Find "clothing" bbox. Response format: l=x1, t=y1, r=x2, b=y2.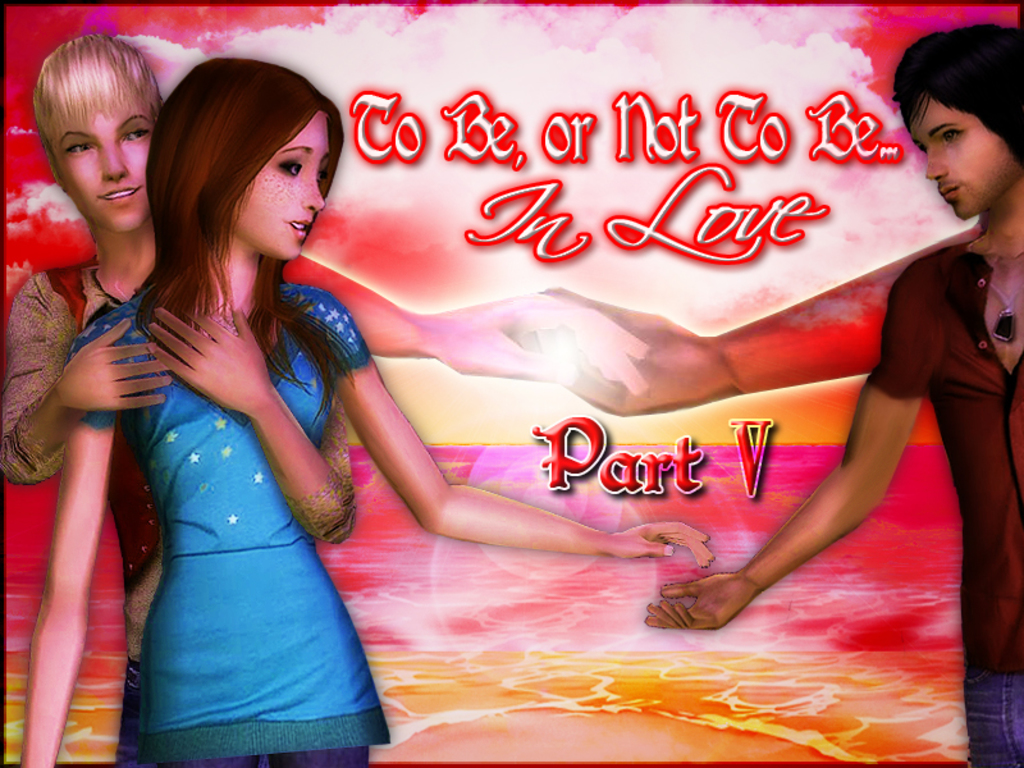
l=869, t=233, r=1023, b=664.
